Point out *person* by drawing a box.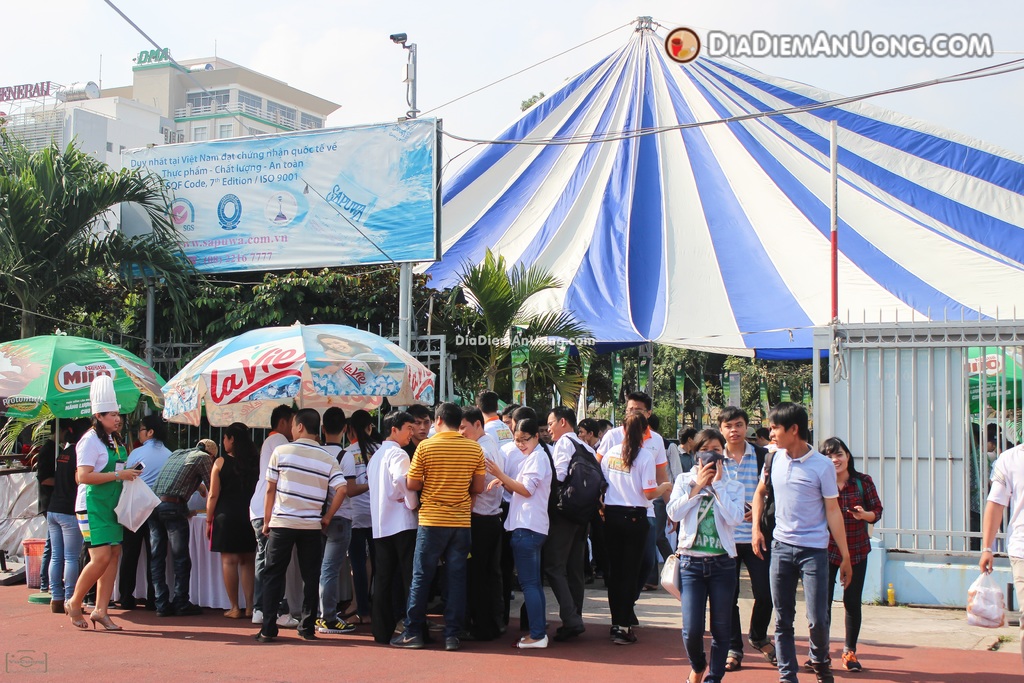
{"x1": 319, "y1": 328, "x2": 367, "y2": 378}.
